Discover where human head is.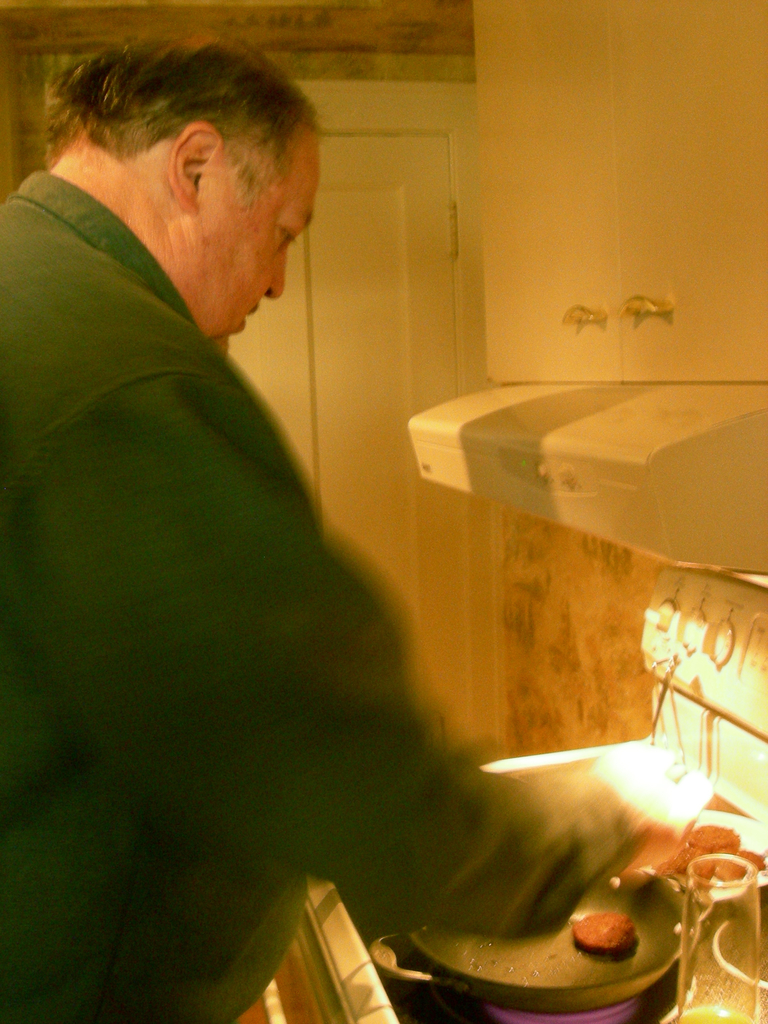
Discovered at rect(27, 30, 339, 294).
